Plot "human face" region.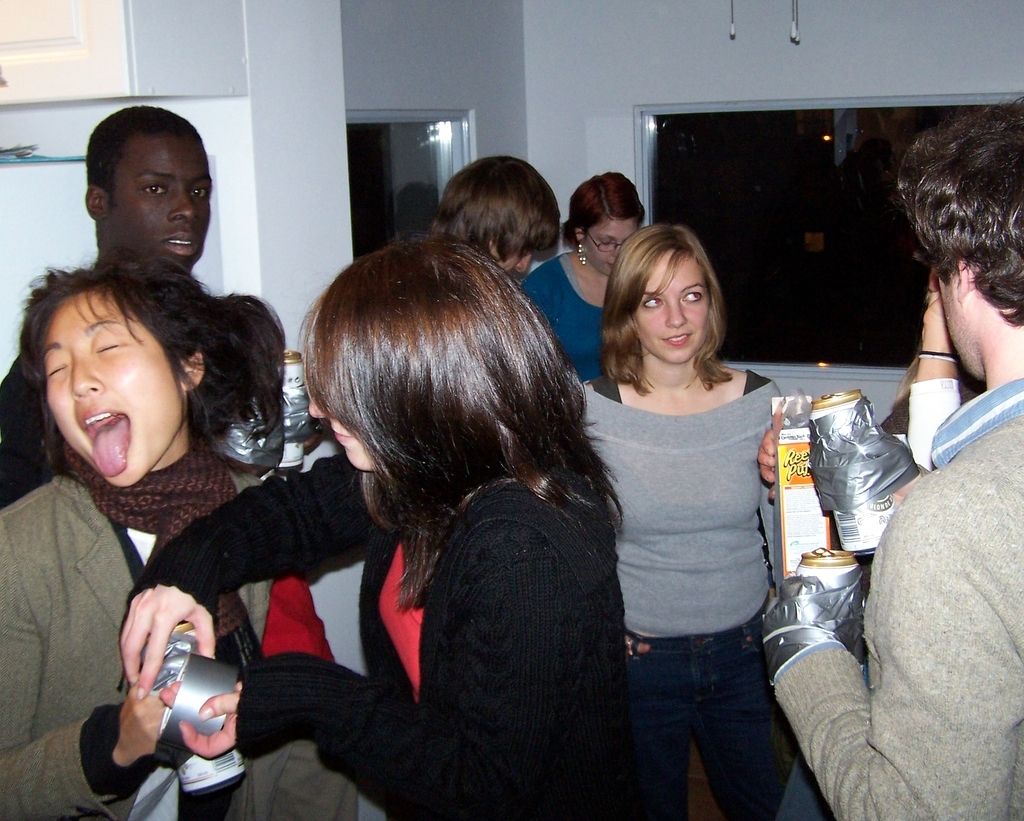
Plotted at (493,250,534,271).
